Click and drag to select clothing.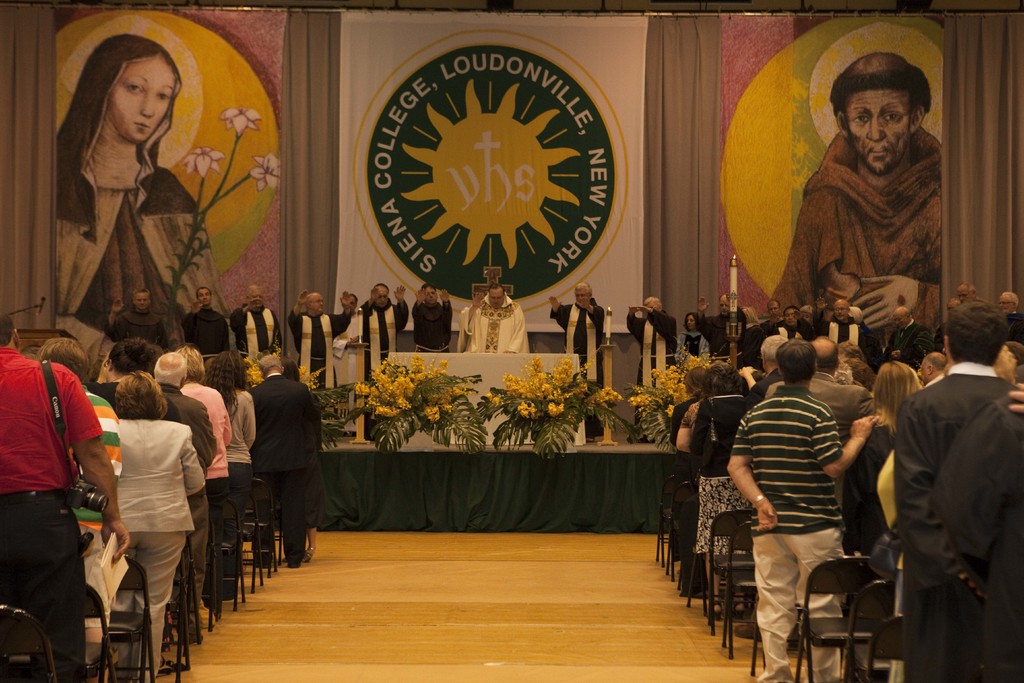
Selection: [x1=42, y1=82, x2=210, y2=358].
